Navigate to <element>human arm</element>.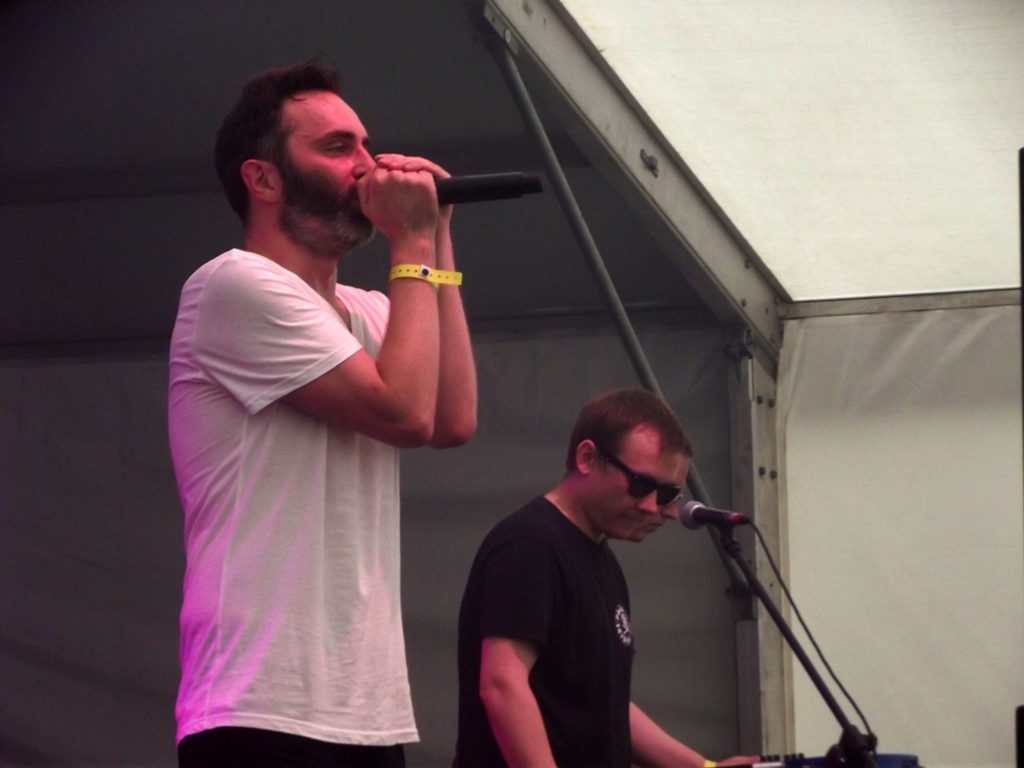
Navigation target: BBox(376, 152, 479, 446).
